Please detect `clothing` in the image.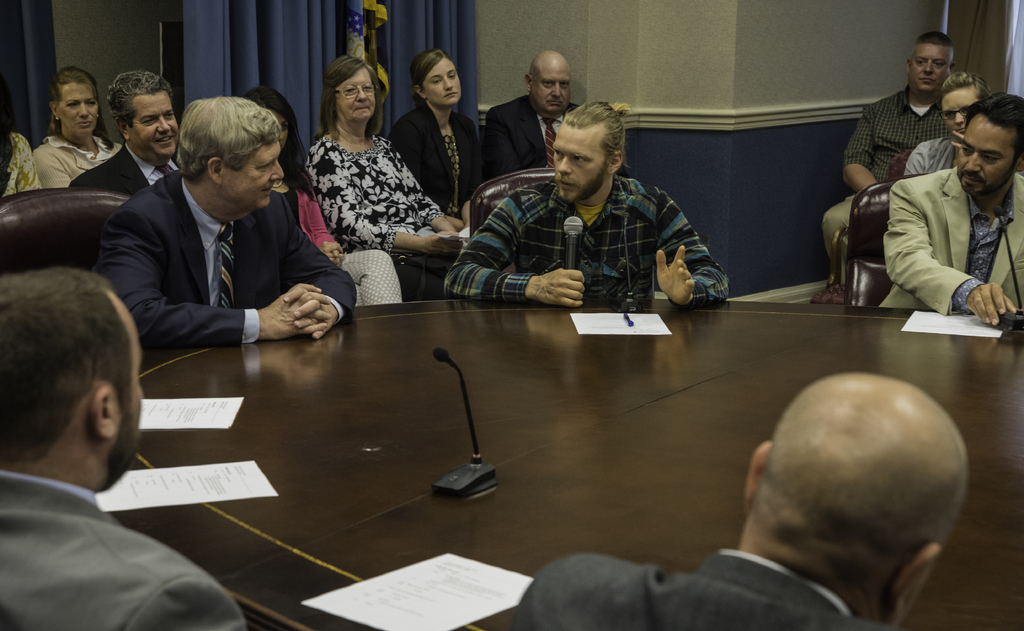
Rect(488, 96, 576, 180).
